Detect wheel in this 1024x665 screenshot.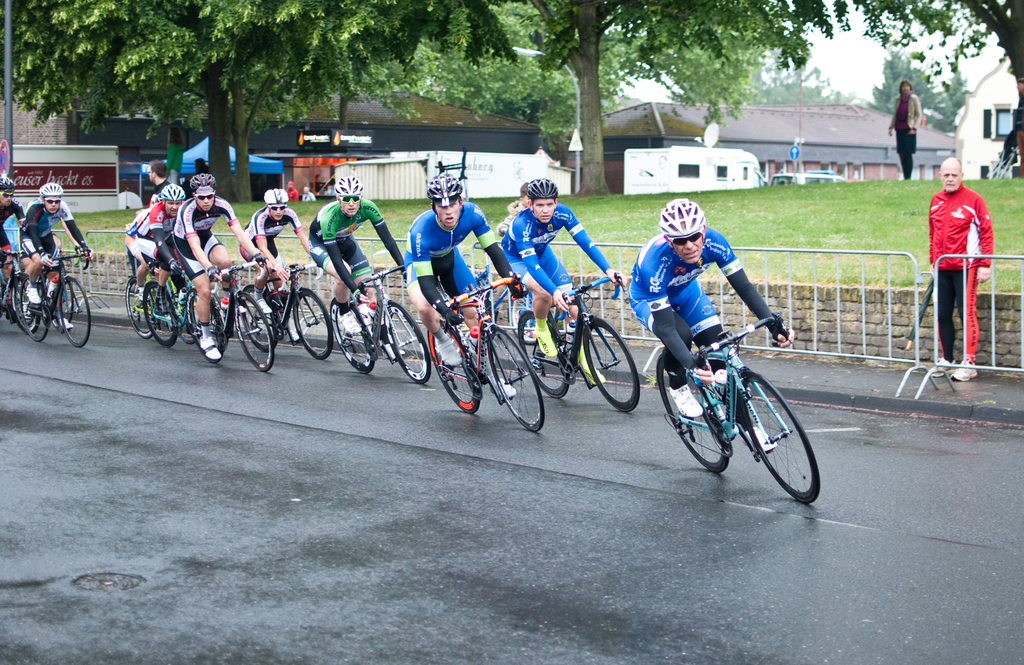
Detection: x1=385 y1=301 x2=429 y2=384.
